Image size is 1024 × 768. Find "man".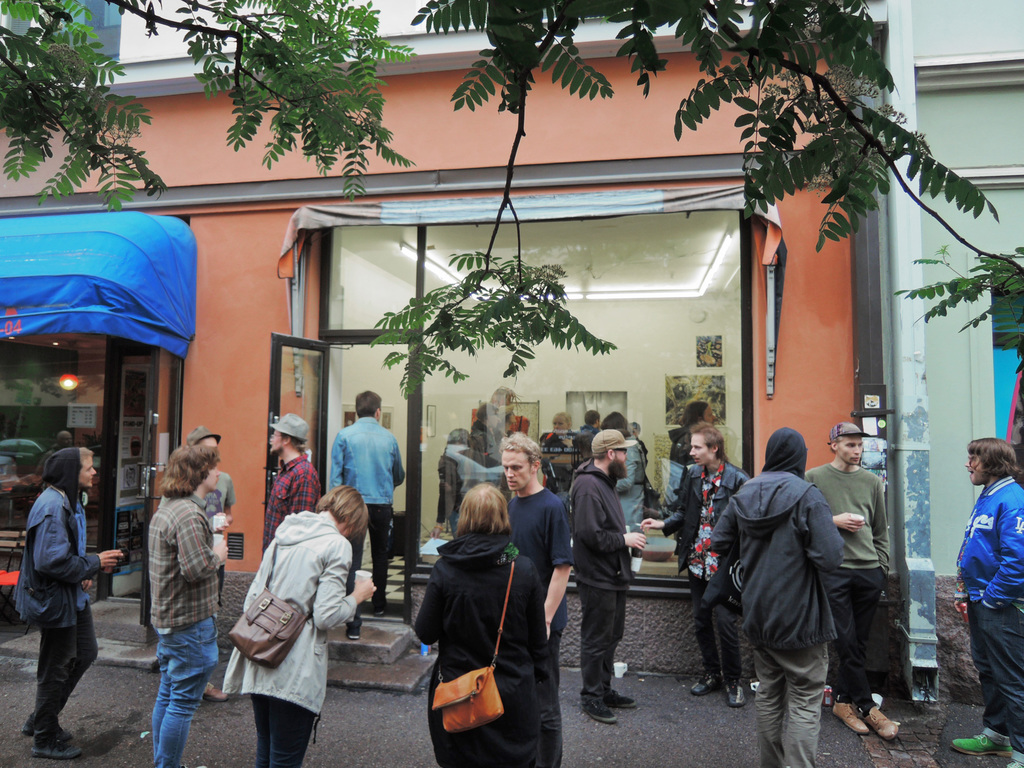
left=189, top=423, right=231, bottom=702.
